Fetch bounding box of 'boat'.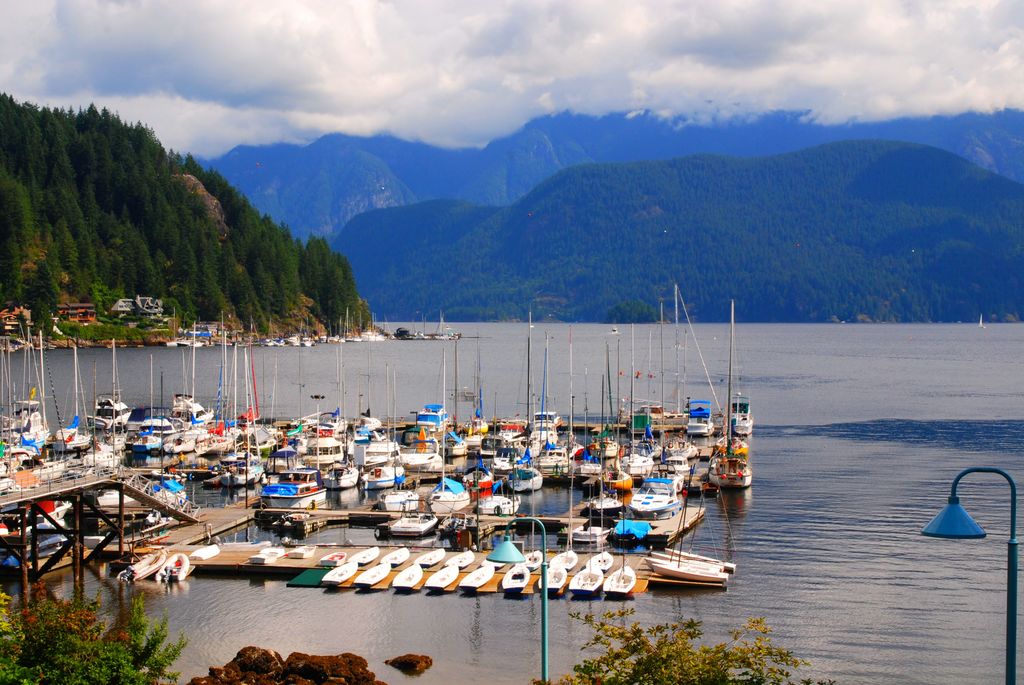
Bbox: 540:567:566:588.
